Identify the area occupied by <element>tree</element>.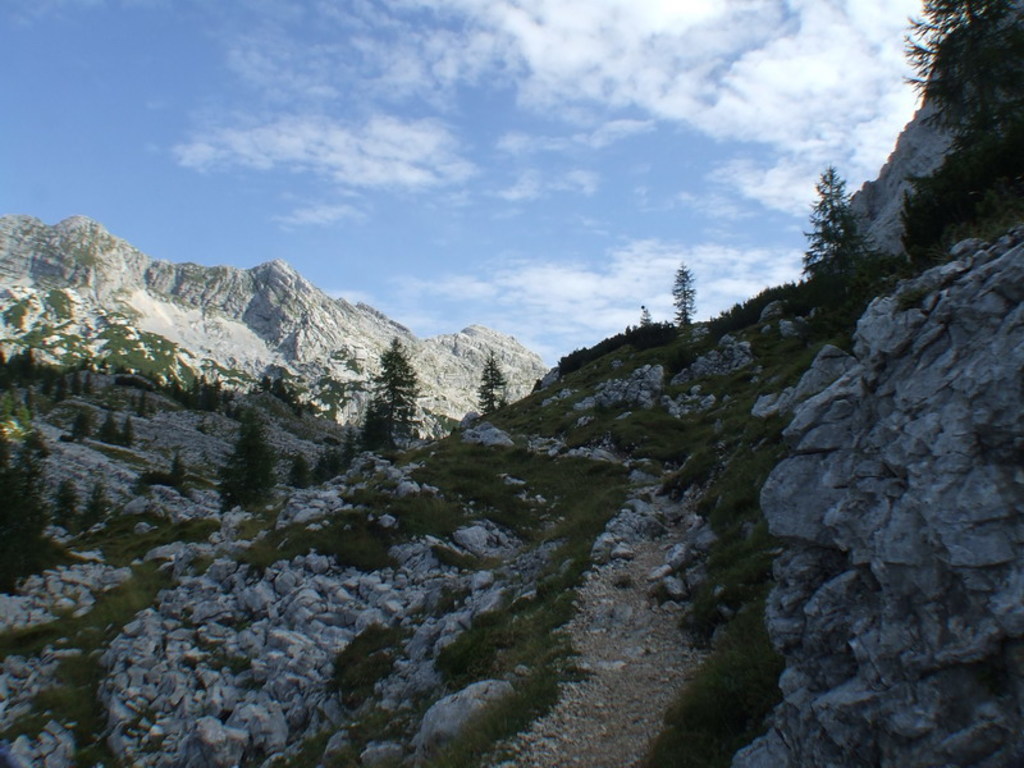
Area: region(666, 261, 701, 333).
